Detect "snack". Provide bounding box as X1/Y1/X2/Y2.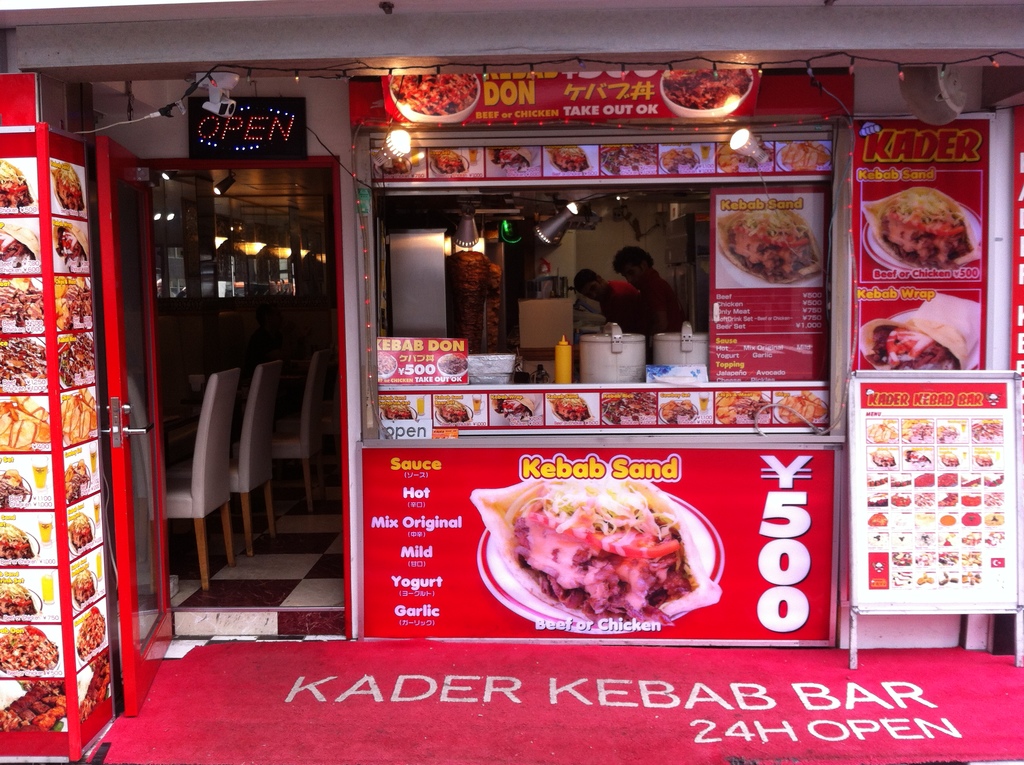
72/565/93/606.
